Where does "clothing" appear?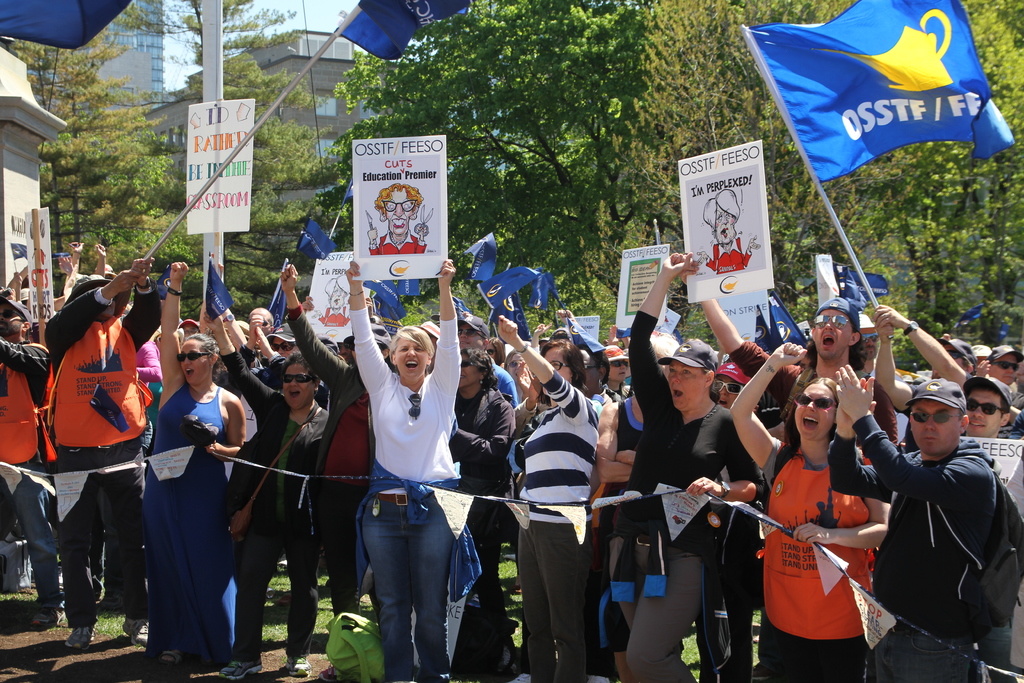
Appears at crop(606, 391, 643, 532).
